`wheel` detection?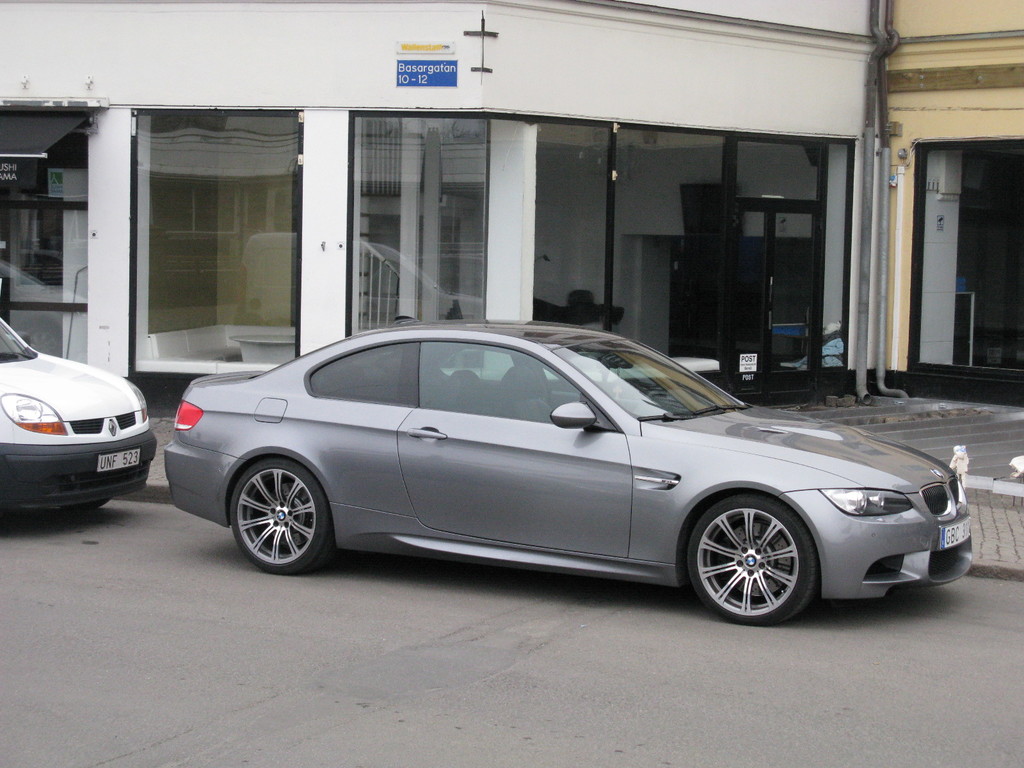
box=[694, 506, 812, 611]
